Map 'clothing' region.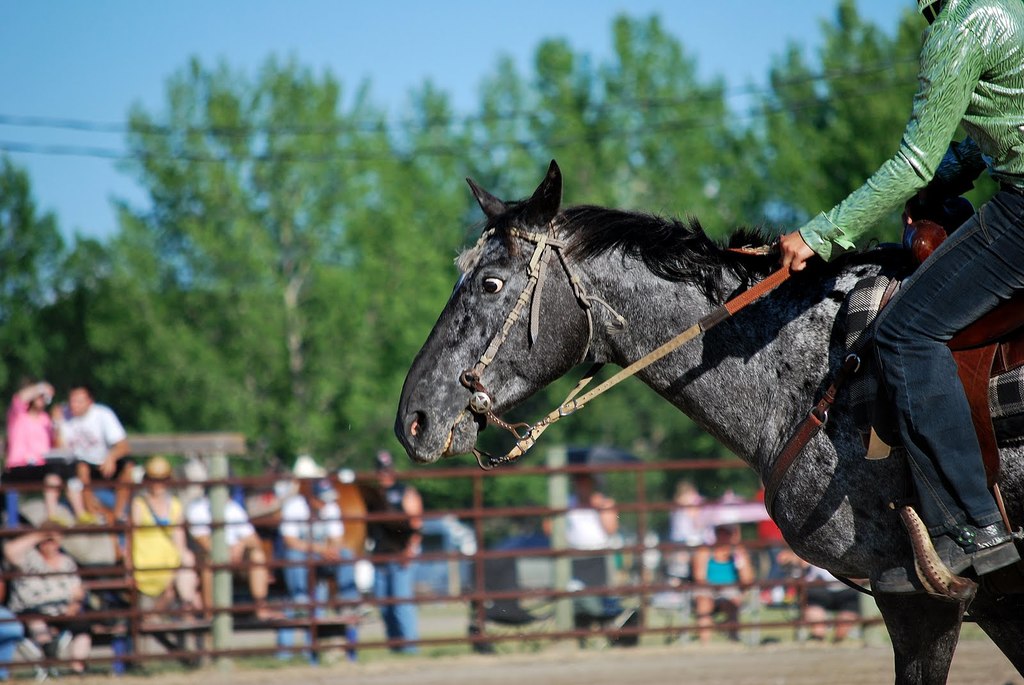
Mapped to (x1=796, y1=0, x2=1023, y2=539).
